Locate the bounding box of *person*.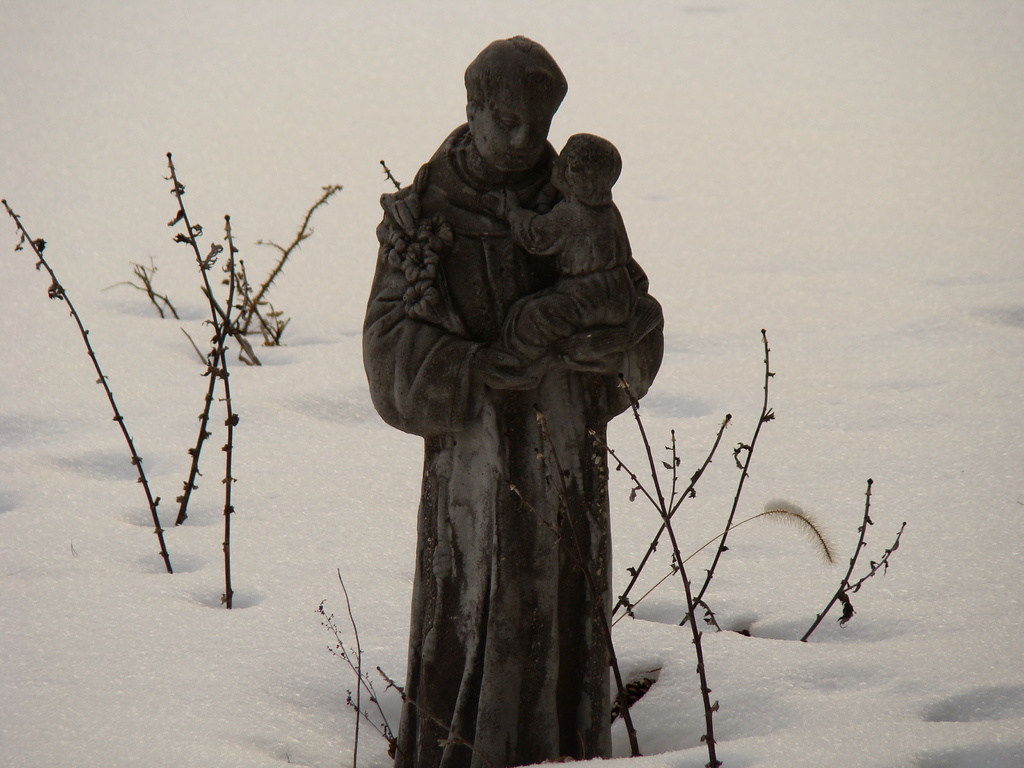
Bounding box: x1=492 y1=135 x2=650 y2=378.
